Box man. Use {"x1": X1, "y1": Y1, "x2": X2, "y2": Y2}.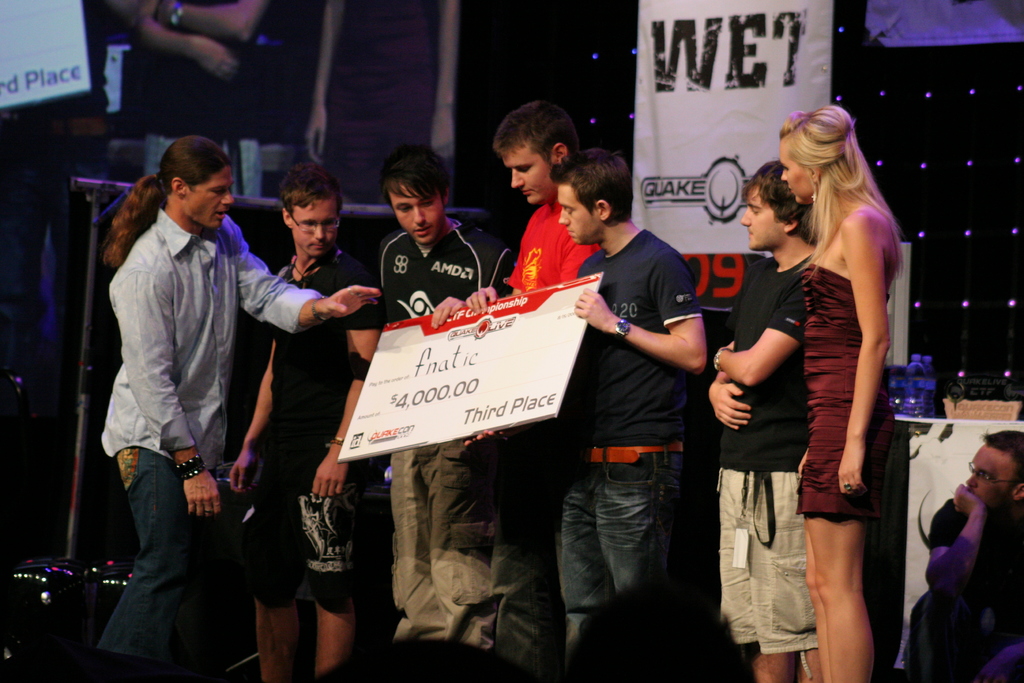
{"x1": 93, "y1": 136, "x2": 385, "y2": 682}.
